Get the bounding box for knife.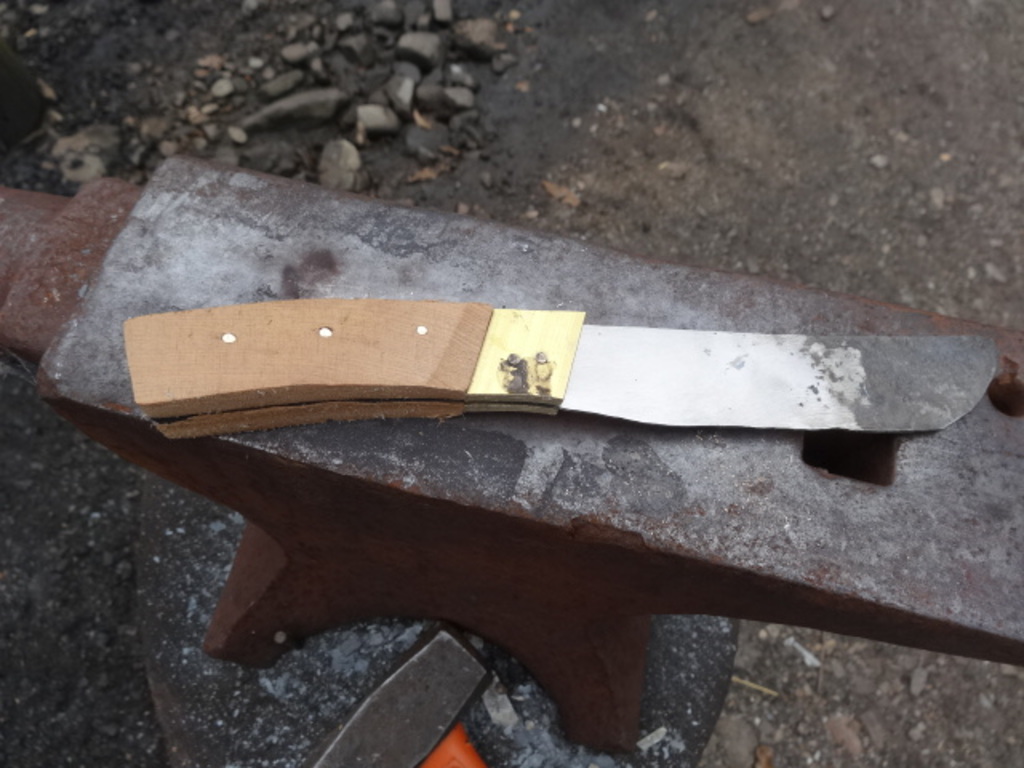
(x1=123, y1=294, x2=995, y2=443).
